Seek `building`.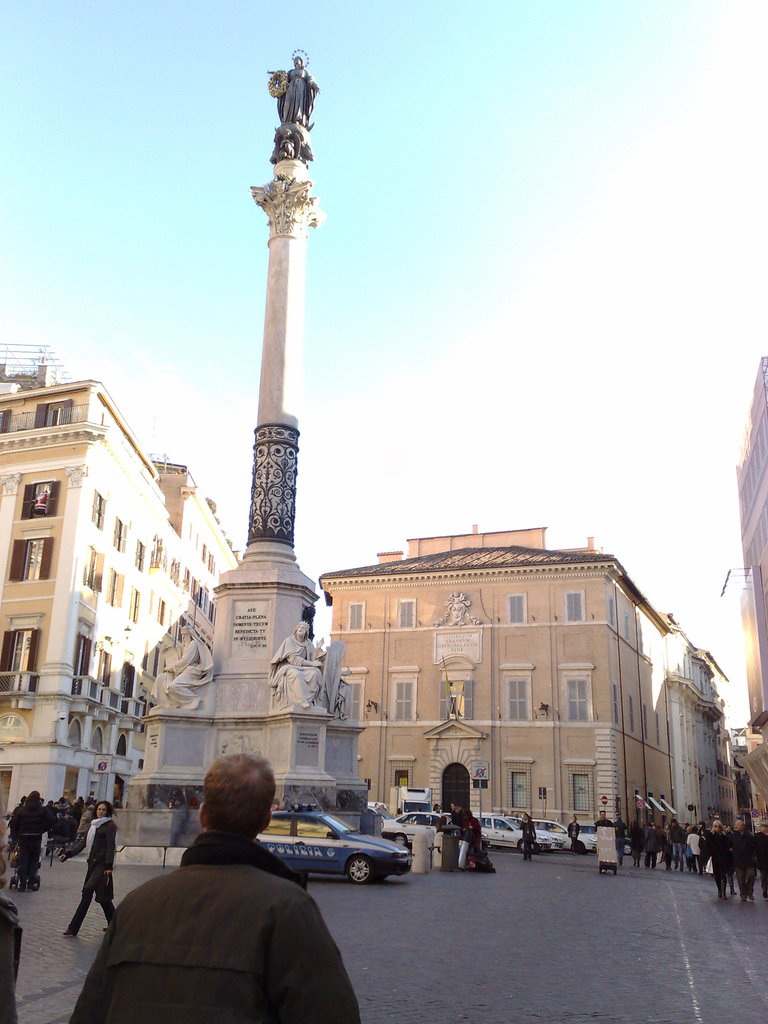
bbox=(734, 360, 767, 824).
